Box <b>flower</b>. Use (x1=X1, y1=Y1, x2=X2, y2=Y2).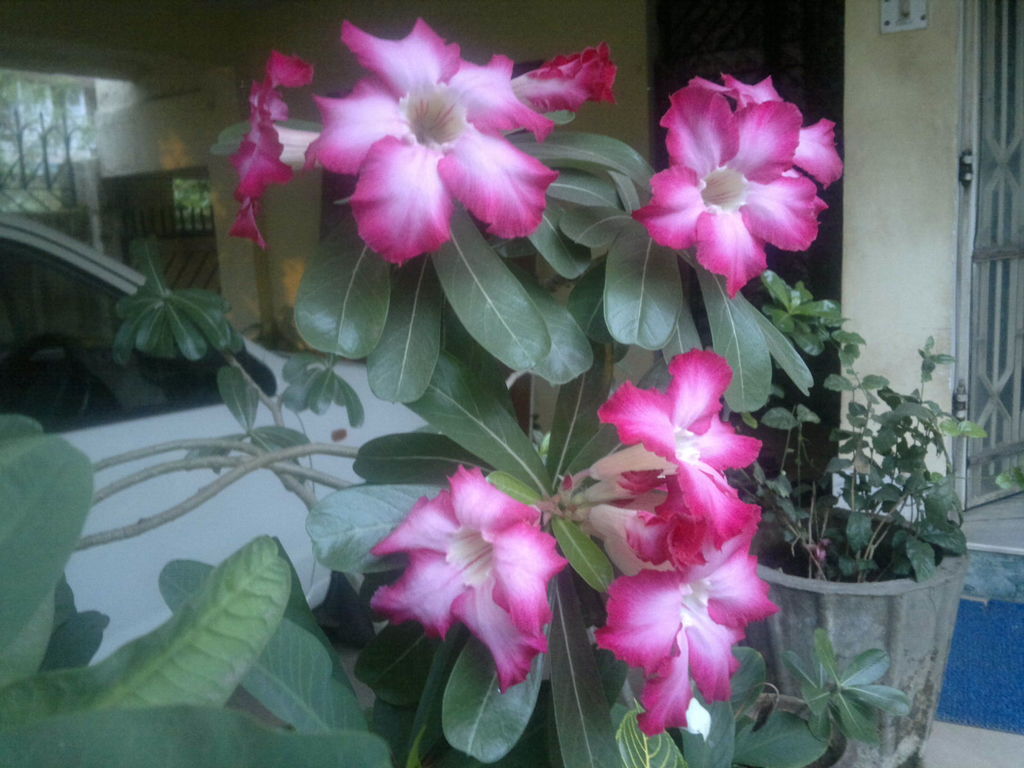
(x1=227, y1=46, x2=324, y2=252).
